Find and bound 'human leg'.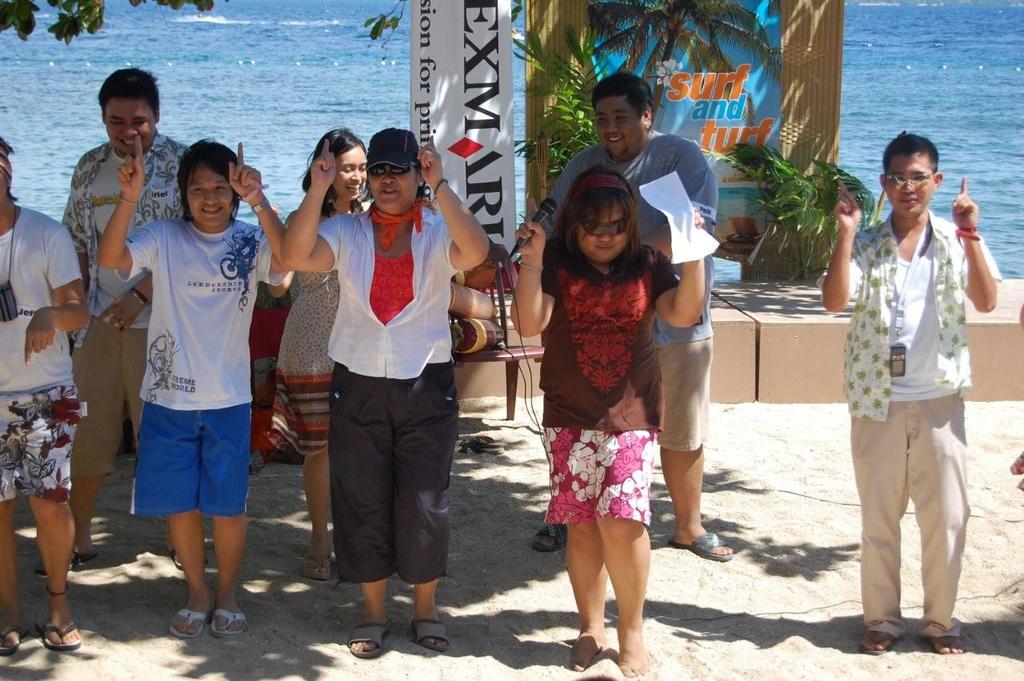
Bound: box=[197, 372, 250, 635].
